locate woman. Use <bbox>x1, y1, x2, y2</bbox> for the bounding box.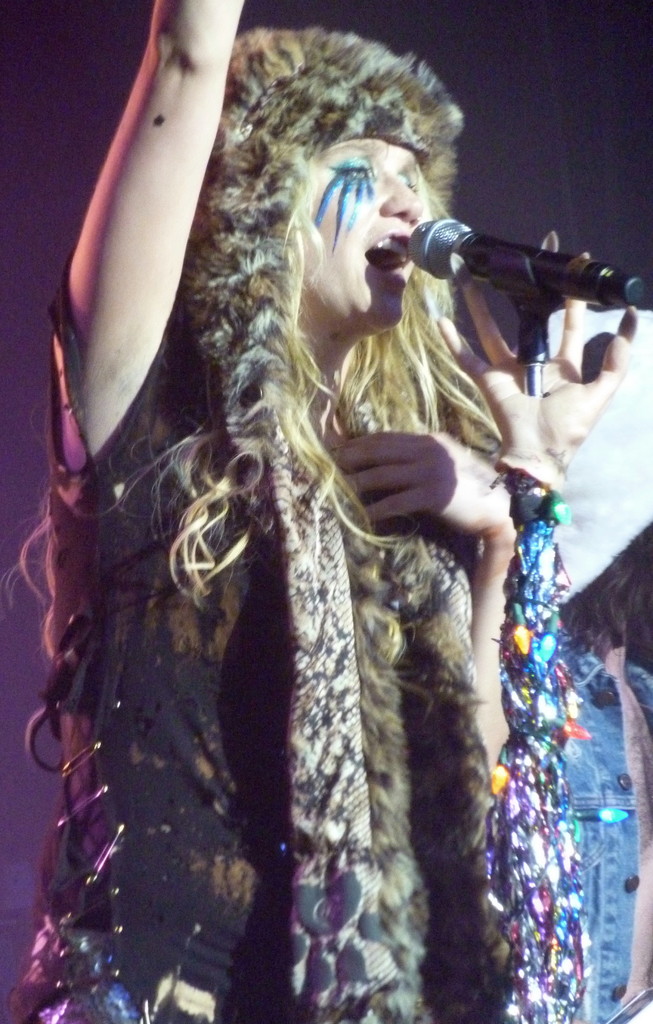
<bbox>21, 0, 568, 975</bbox>.
